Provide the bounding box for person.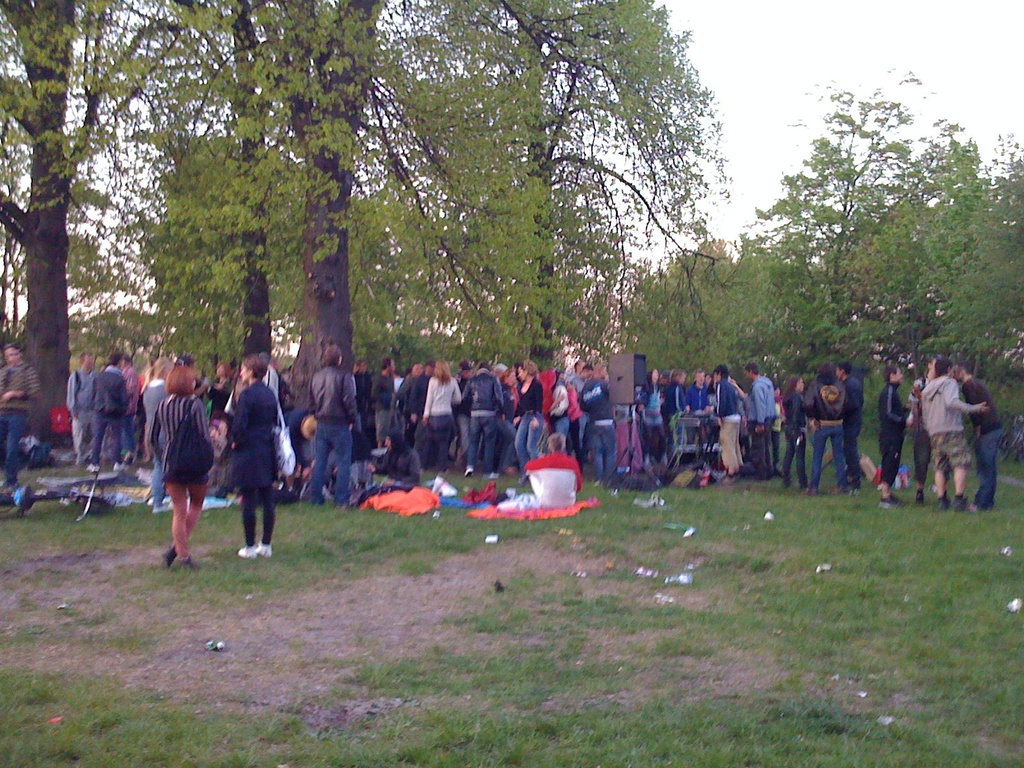
Rect(779, 372, 810, 490).
